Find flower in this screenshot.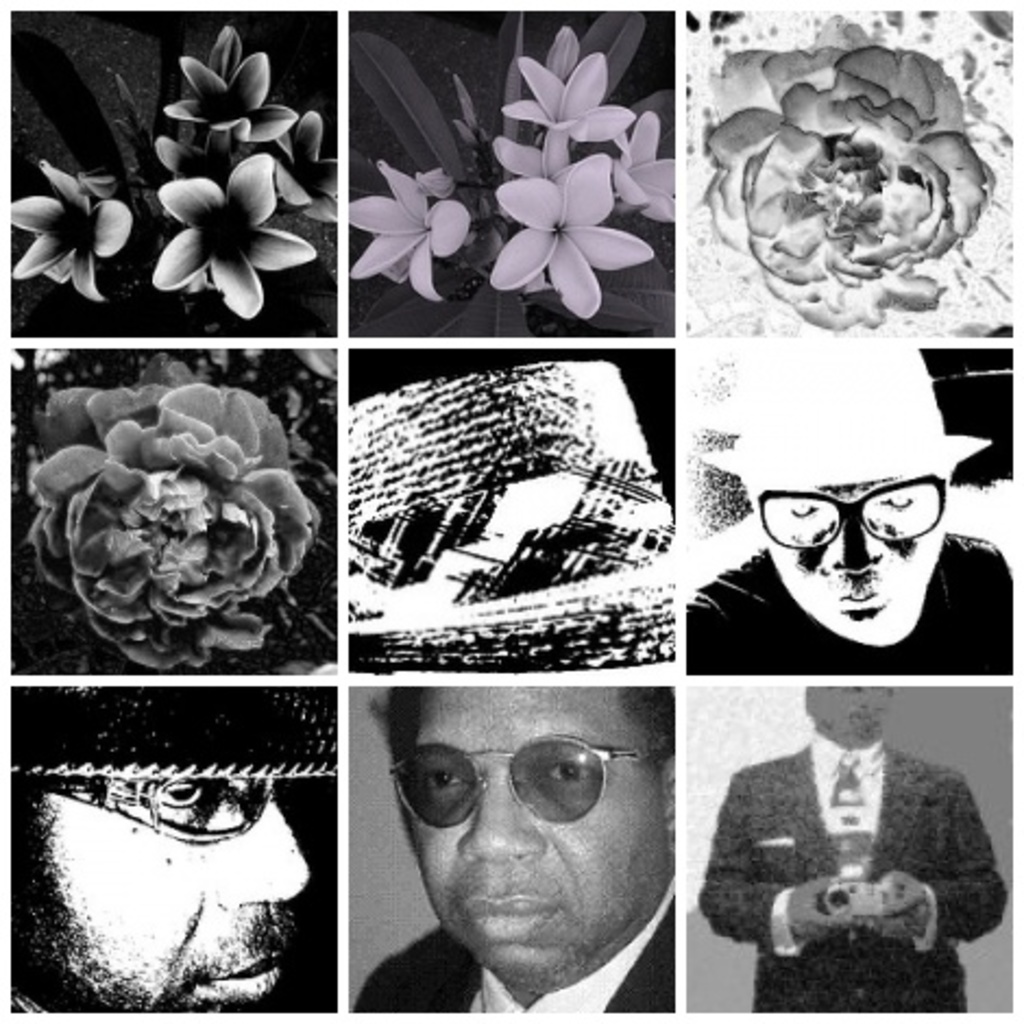
The bounding box for flower is left=346, top=155, right=473, bottom=303.
